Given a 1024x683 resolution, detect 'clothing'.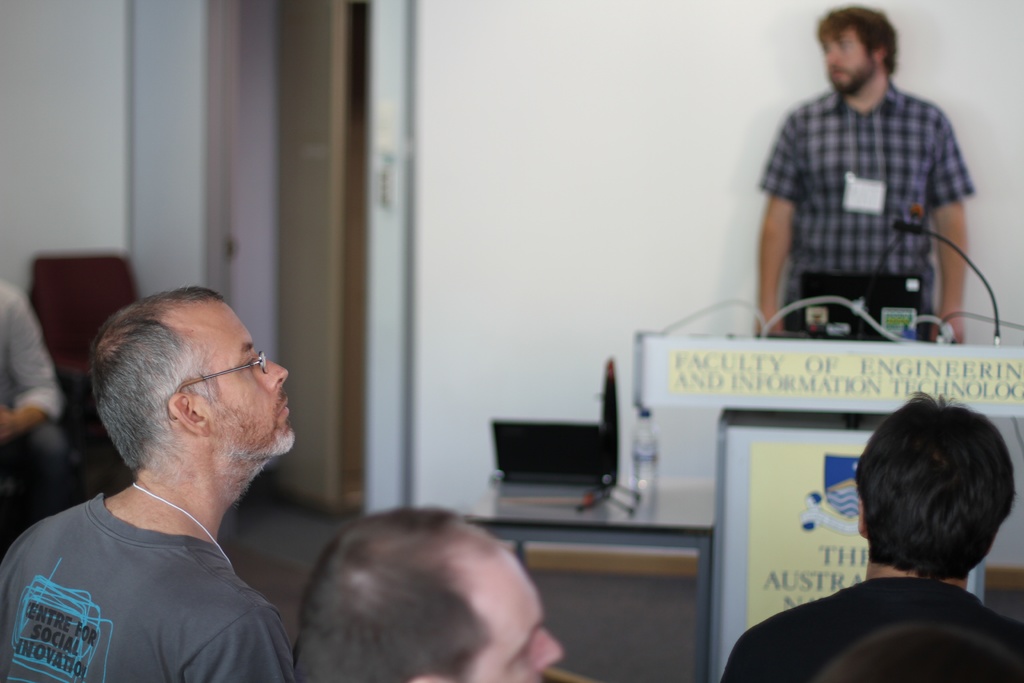
locate(760, 80, 976, 336).
